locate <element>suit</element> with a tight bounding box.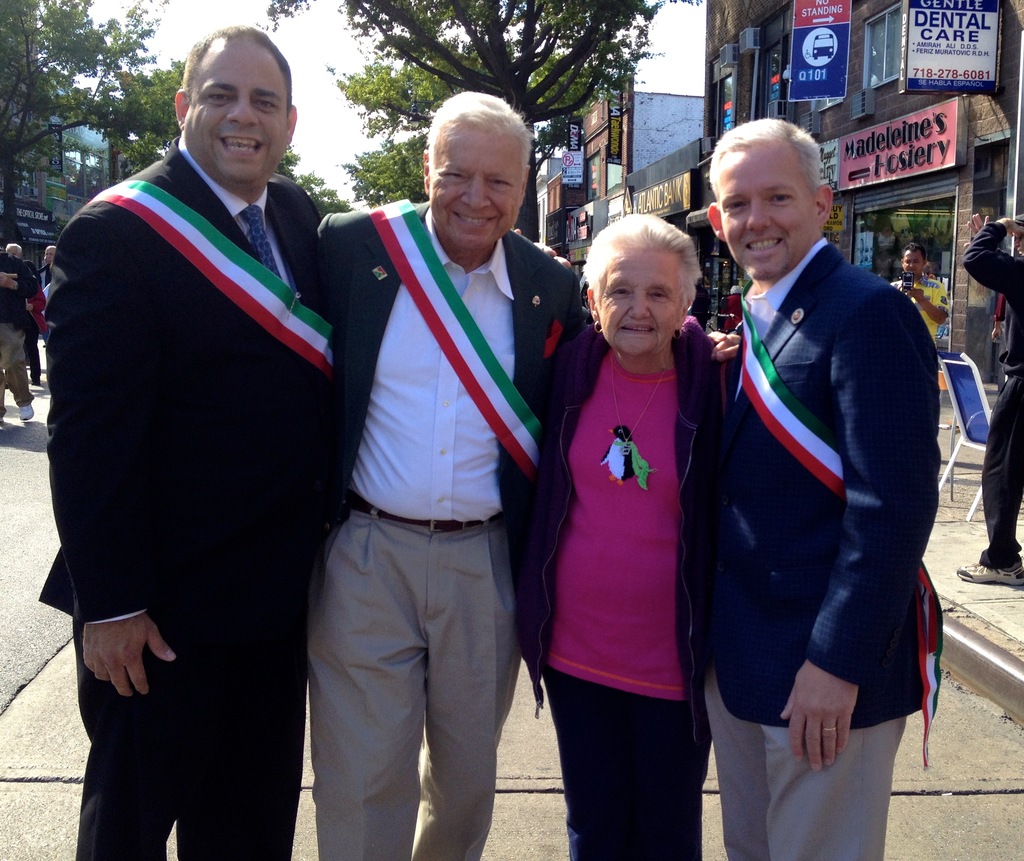
bbox(700, 122, 956, 845).
